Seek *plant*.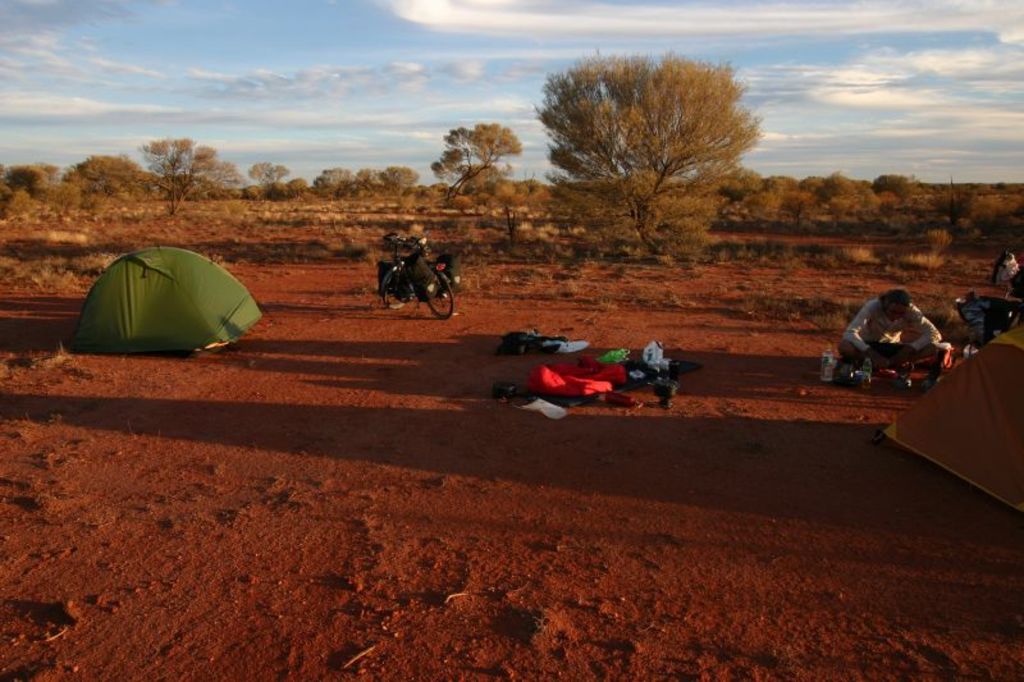
(411, 218, 434, 238).
